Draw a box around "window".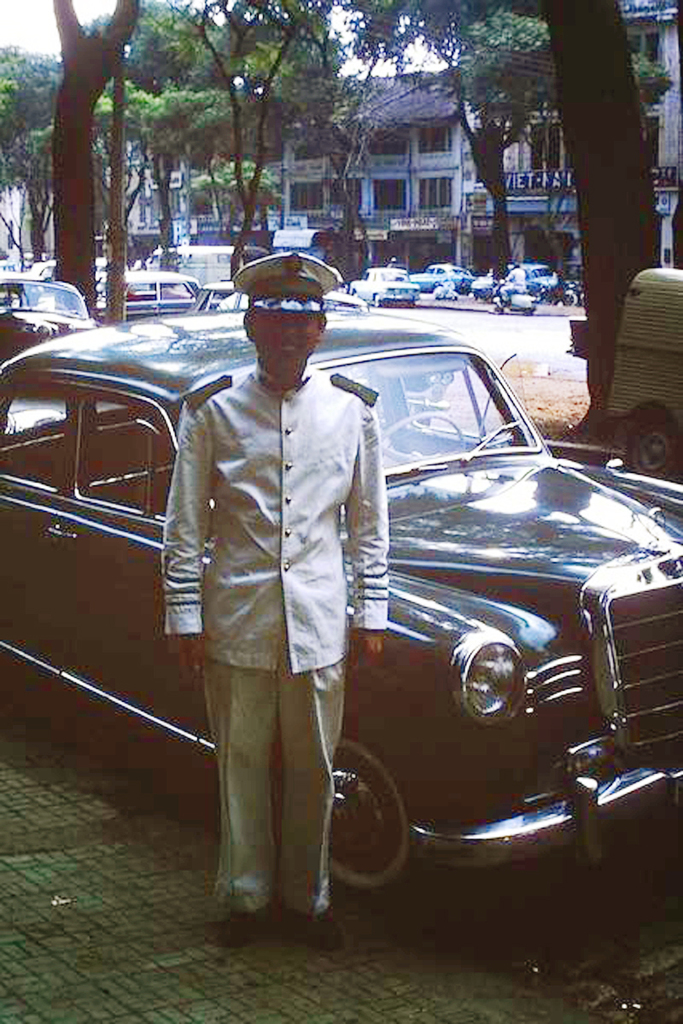
bbox(71, 392, 178, 520).
